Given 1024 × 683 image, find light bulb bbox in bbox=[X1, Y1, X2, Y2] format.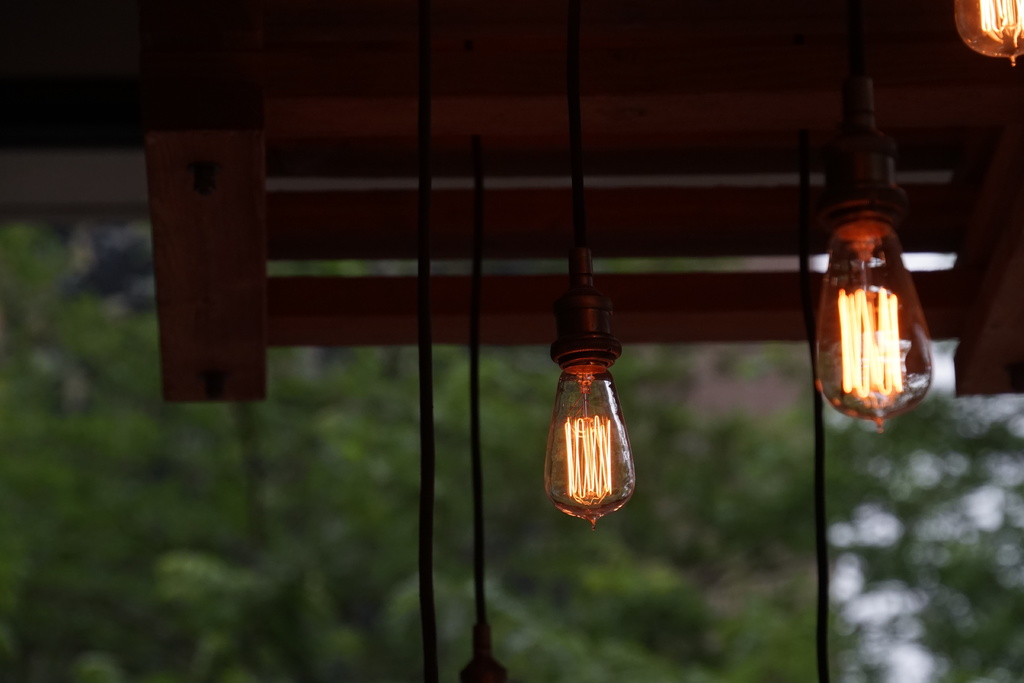
bbox=[951, 0, 1023, 68].
